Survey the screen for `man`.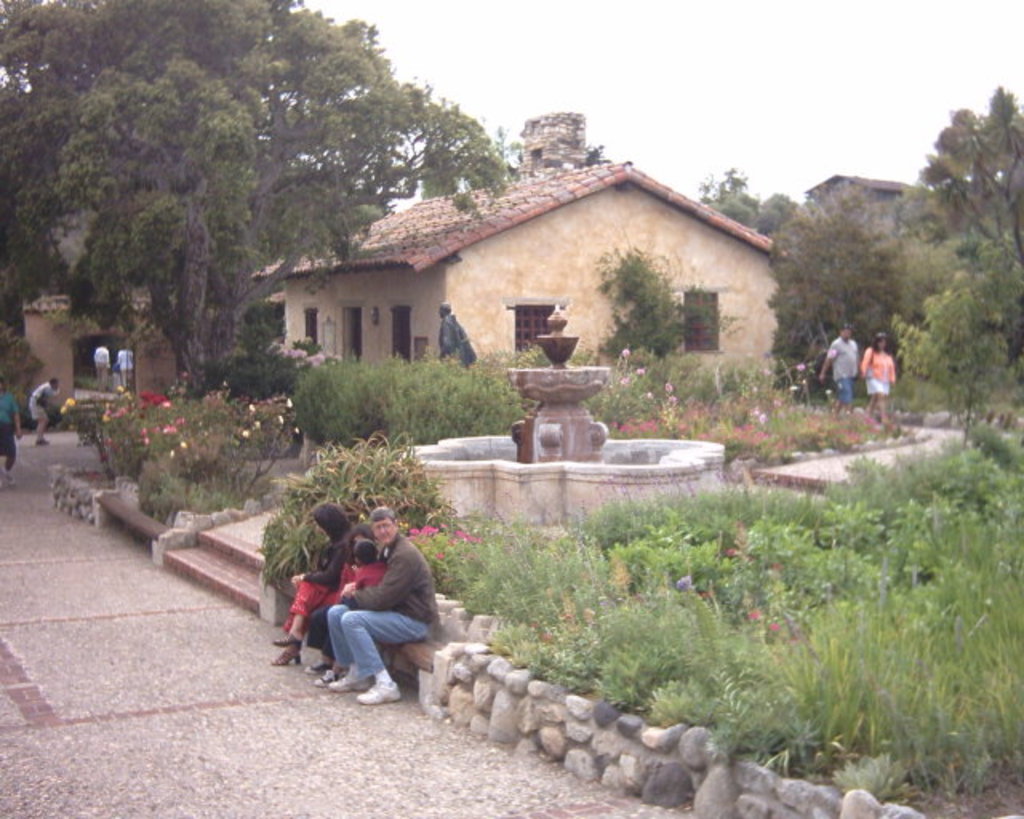
Survey found: {"x1": 821, "y1": 326, "x2": 862, "y2": 430}.
